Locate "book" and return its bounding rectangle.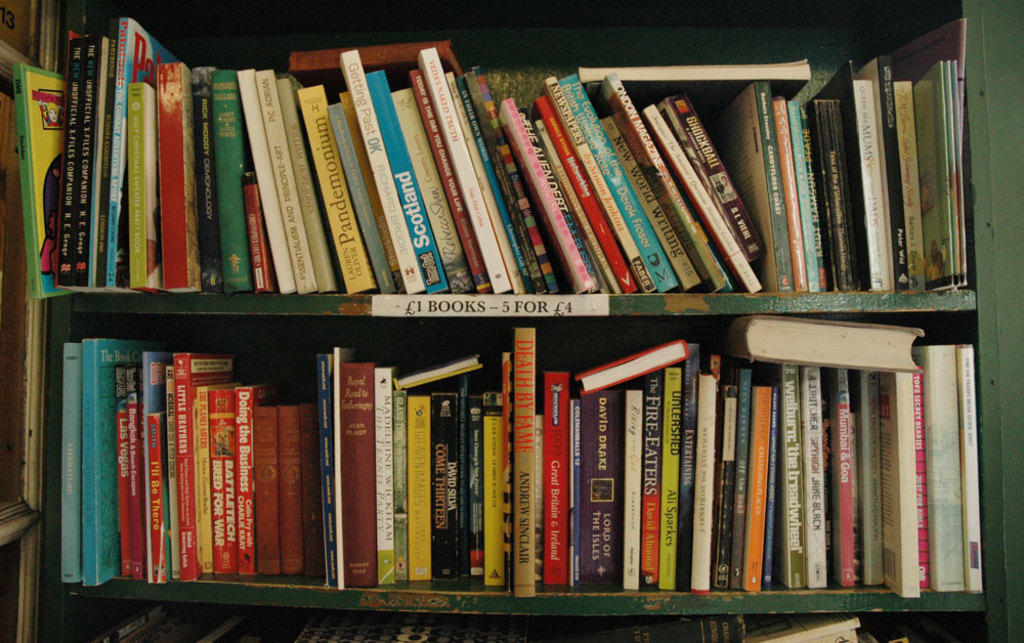
{"left": 881, "top": 370, "right": 916, "bottom": 601}.
